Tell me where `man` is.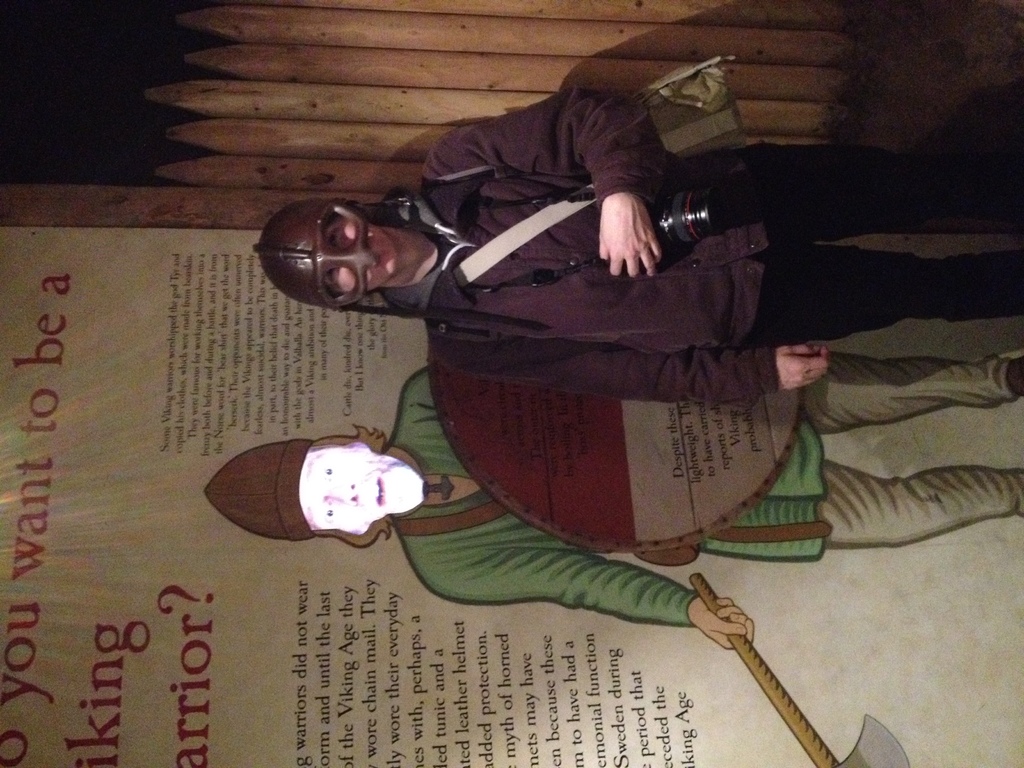
`man` is at l=207, t=365, r=1023, b=648.
